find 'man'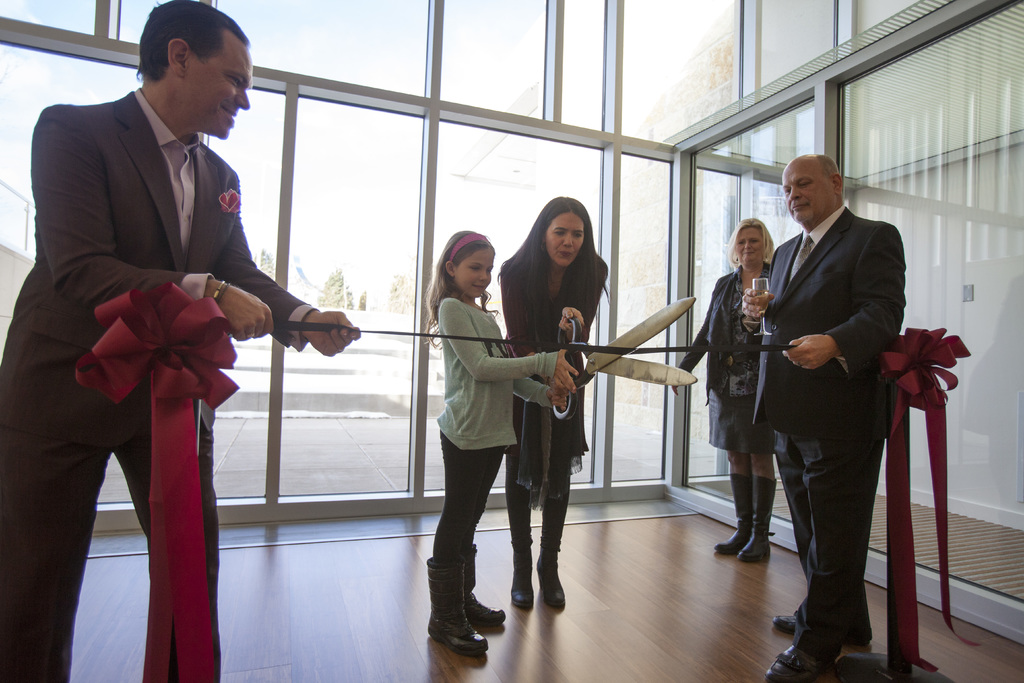
box(0, 0, 363, 682)
